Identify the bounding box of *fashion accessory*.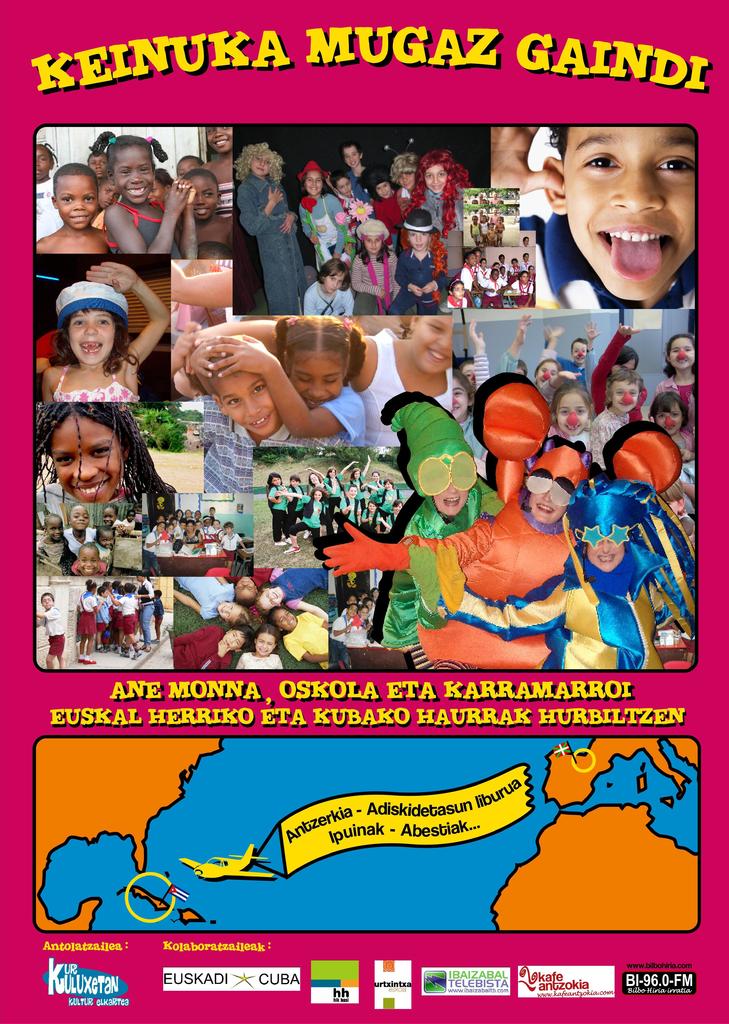
{"left": 355, "top": 217, "right": 388, "bottom": 239}.
